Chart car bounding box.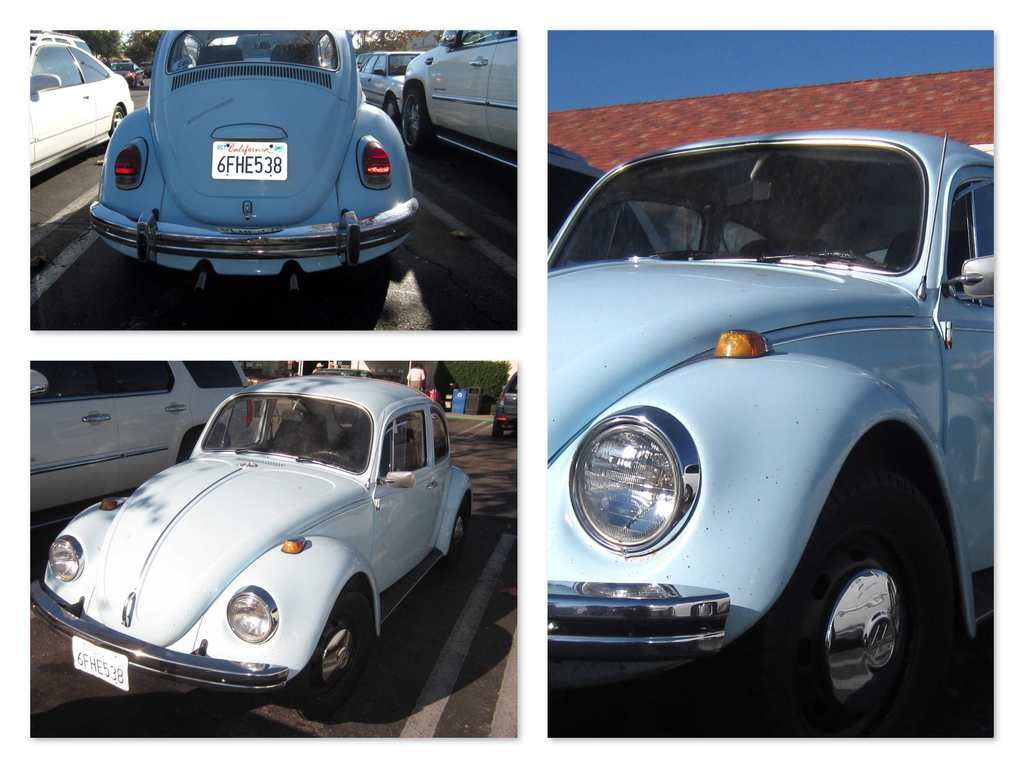
Charted: 358,47,424,118.
